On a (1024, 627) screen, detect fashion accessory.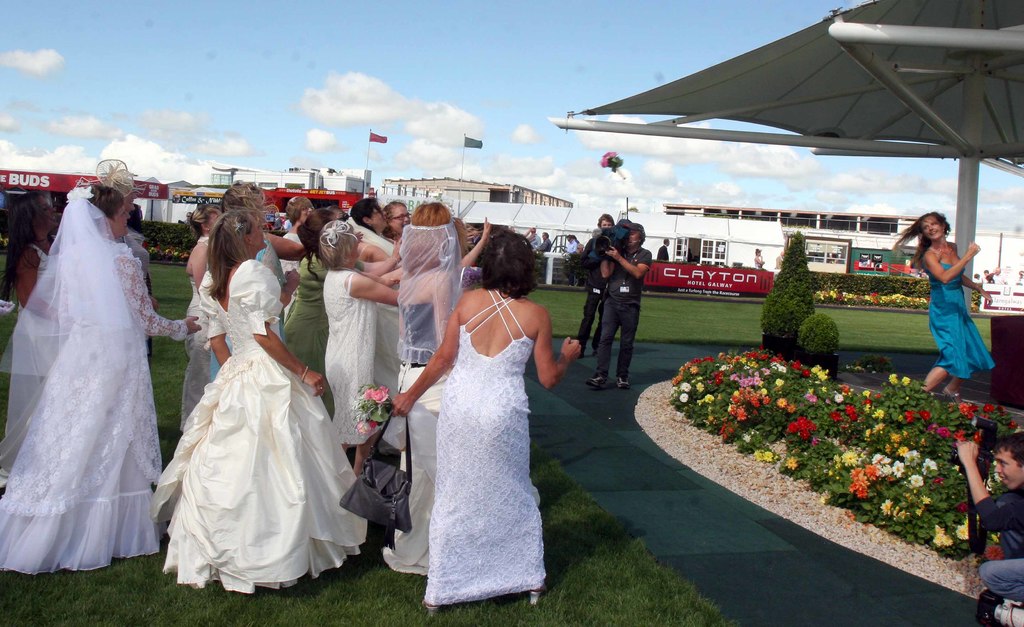
943:392:961:398.
